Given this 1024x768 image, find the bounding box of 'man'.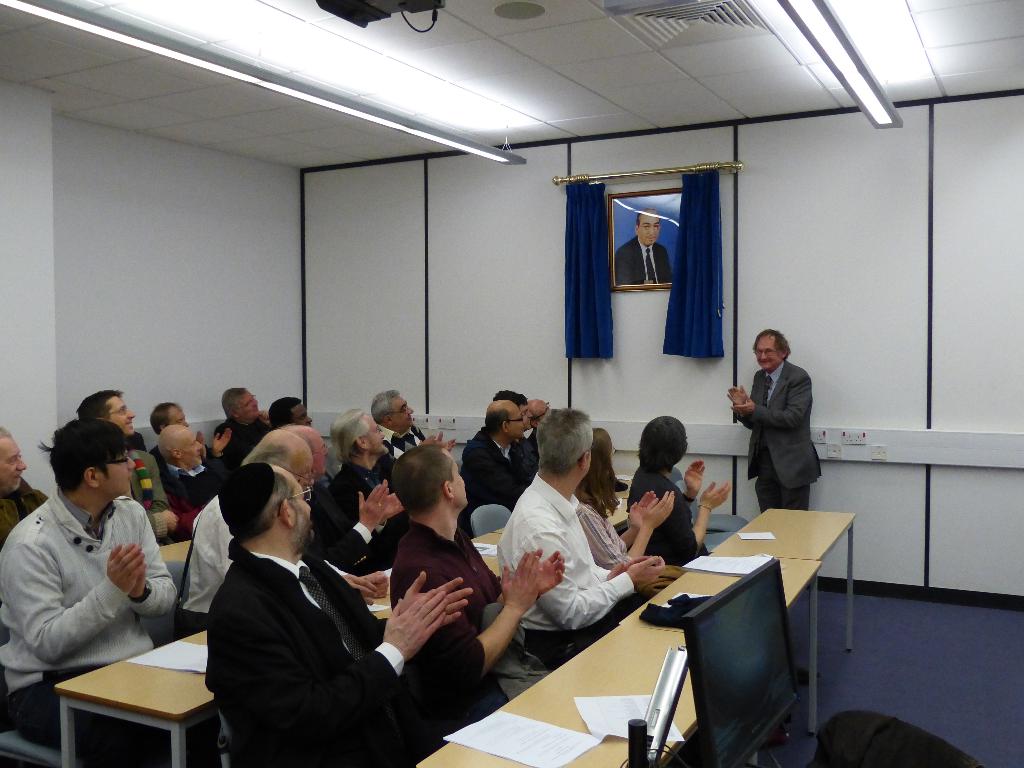
[left=613, top=207, right=673, bottom=288].
